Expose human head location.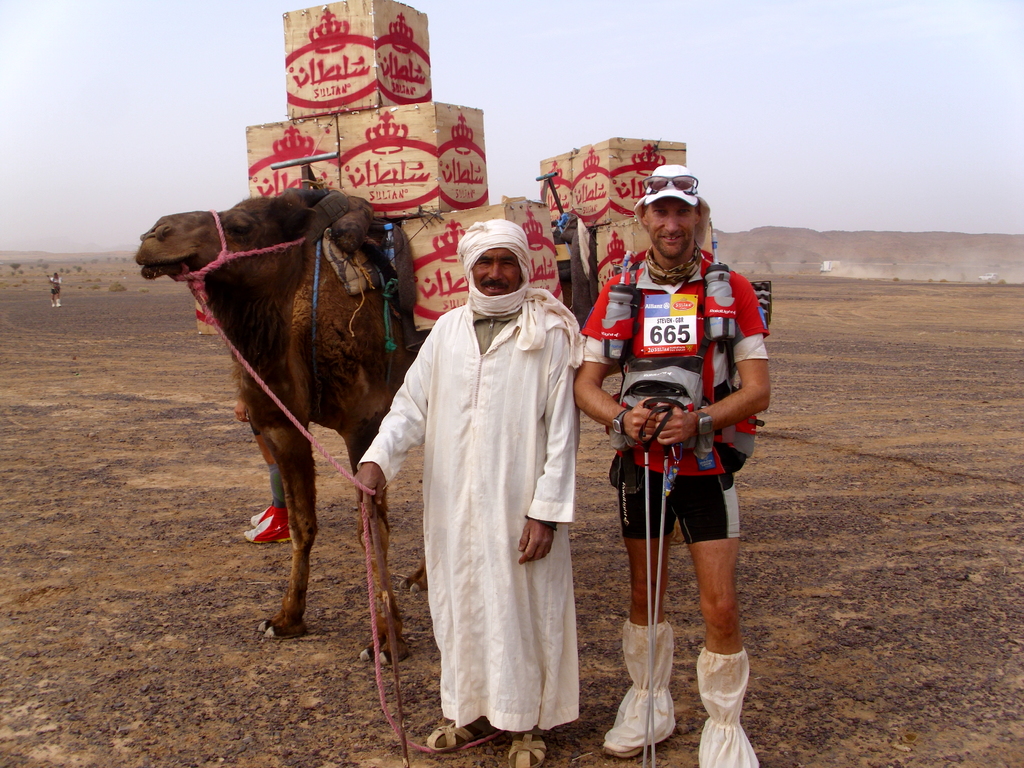
Exposed at l=641, t=167, r=701, b=259.
